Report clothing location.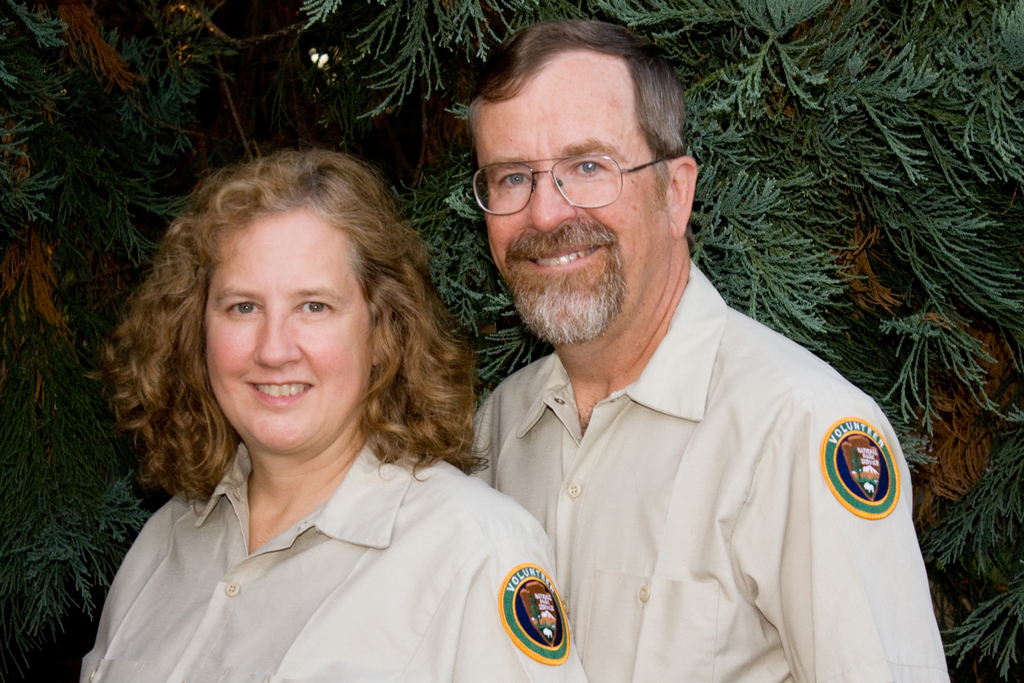
Report: <bbox>57, 390, 577, 672</bbox>.
